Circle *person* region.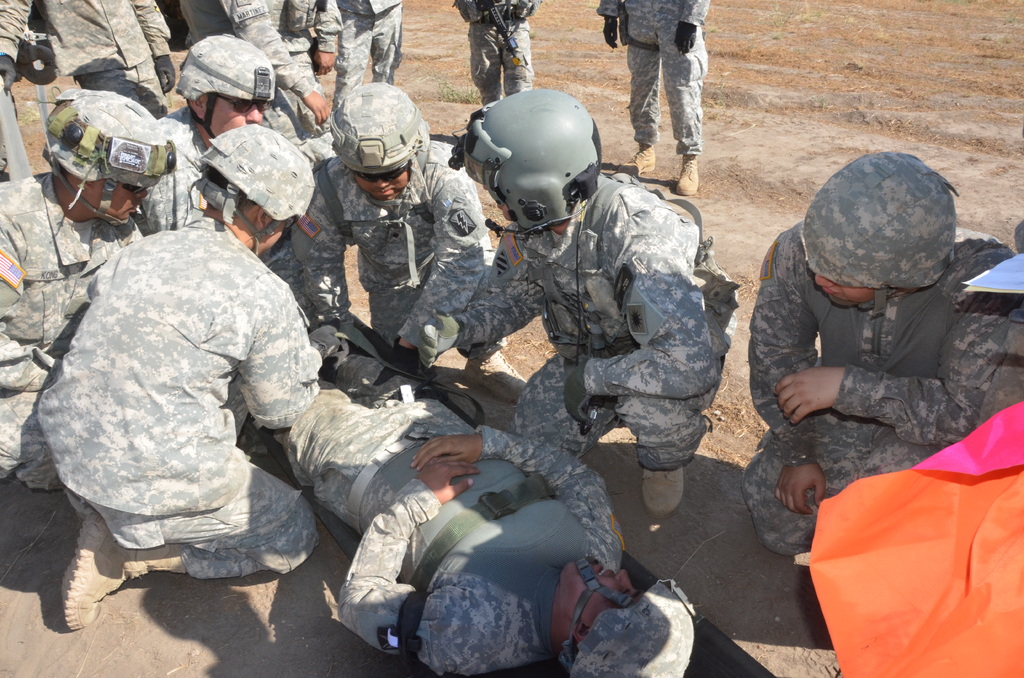
Region: <region>330, 0, 406, 134</region>.
